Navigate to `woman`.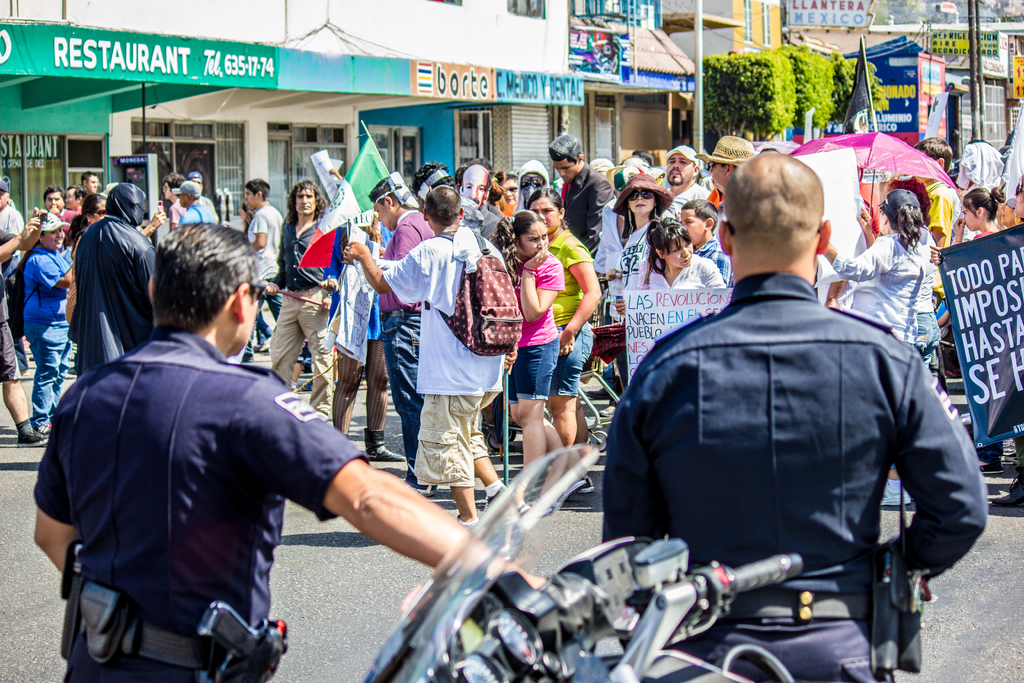
Navigation target: 28,230,73,433.
